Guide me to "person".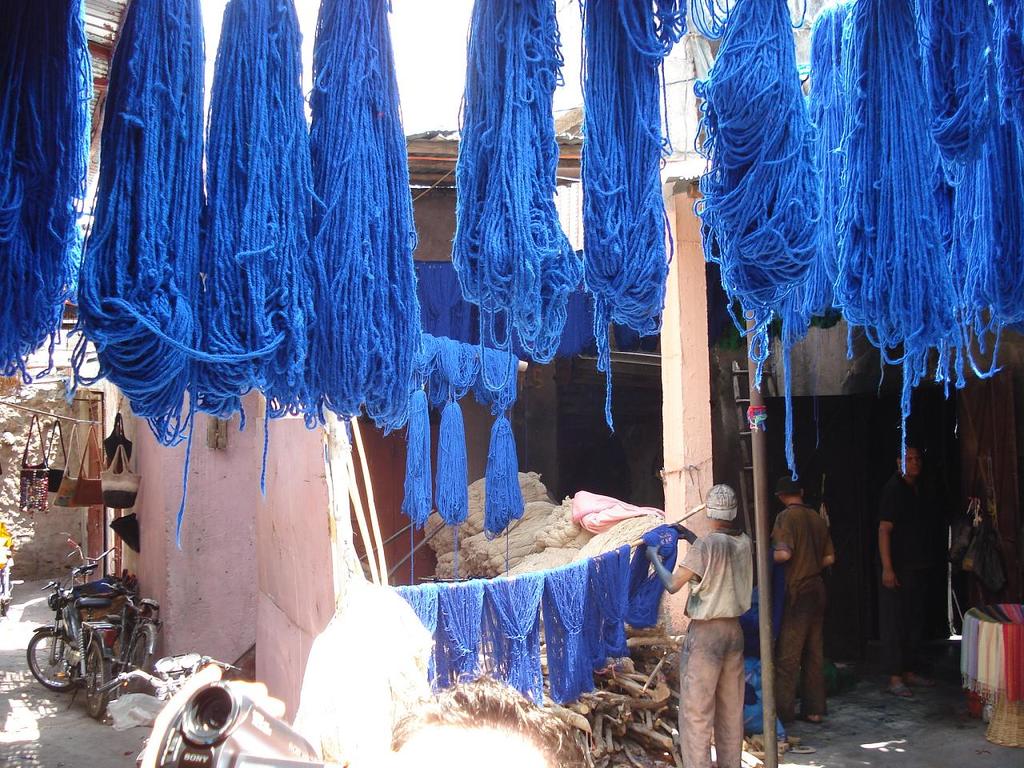
Guidance: <box>653,483,754,767</box>.
